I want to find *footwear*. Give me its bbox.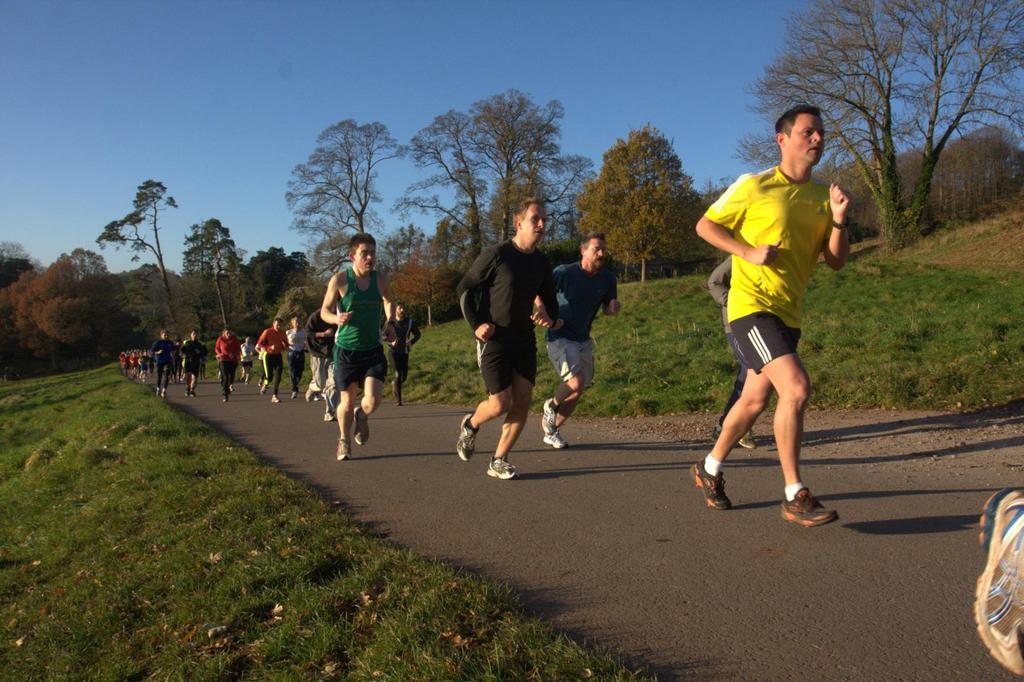
bbox(972, 486, 1023, 679).
